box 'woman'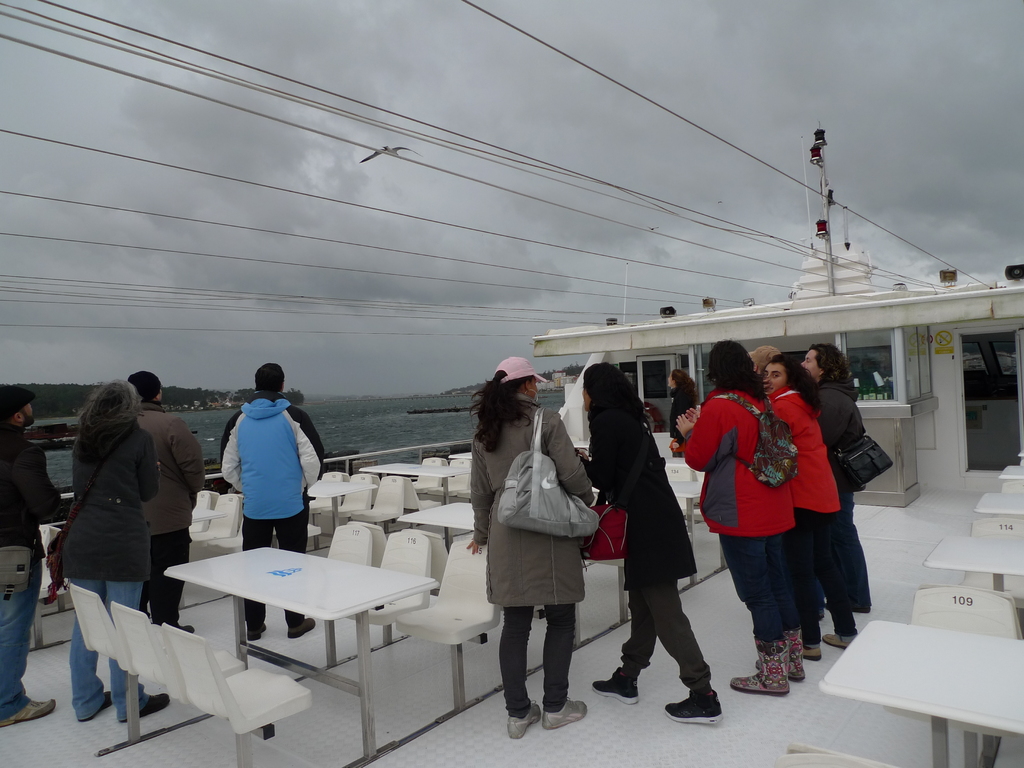
(x1=801, y1=340, x2=874, y2=620)
